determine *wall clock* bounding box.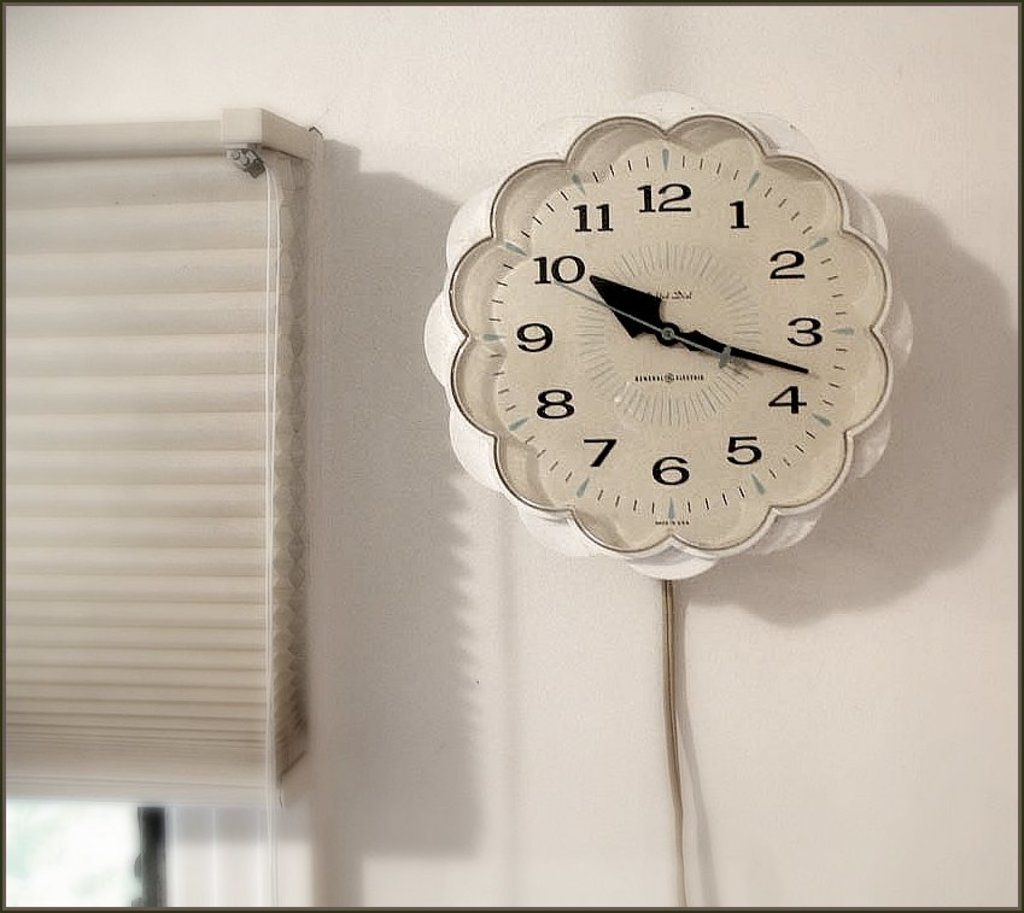
Determined: [422, 87, 917, 585].
